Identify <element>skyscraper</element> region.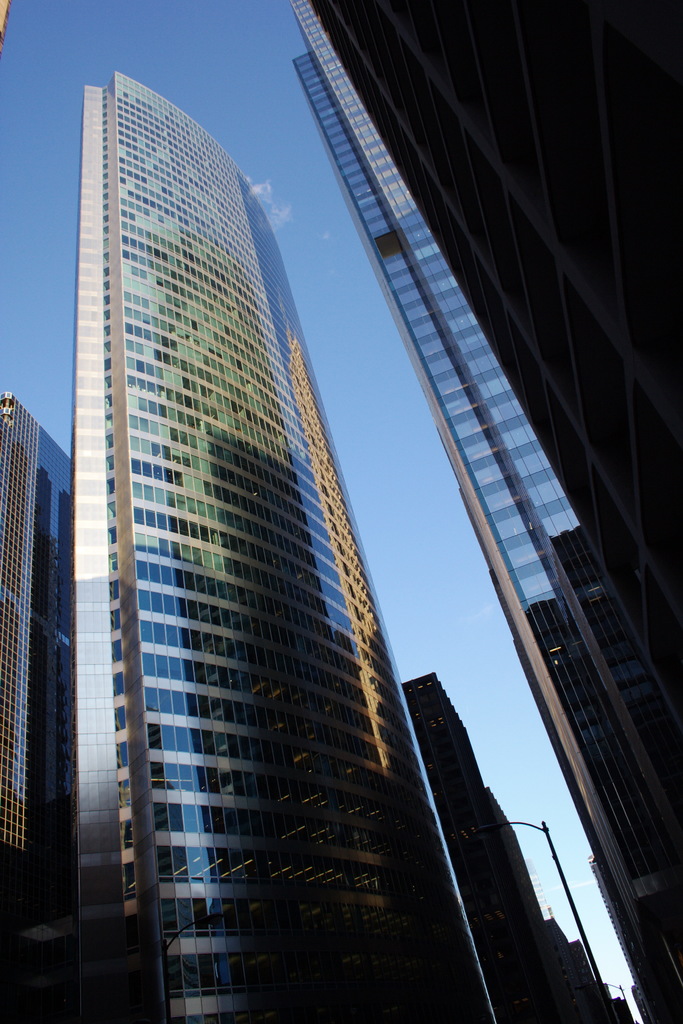
Region: {"left": 314, "top": 0, "right": 682, "bottom": 705}.
